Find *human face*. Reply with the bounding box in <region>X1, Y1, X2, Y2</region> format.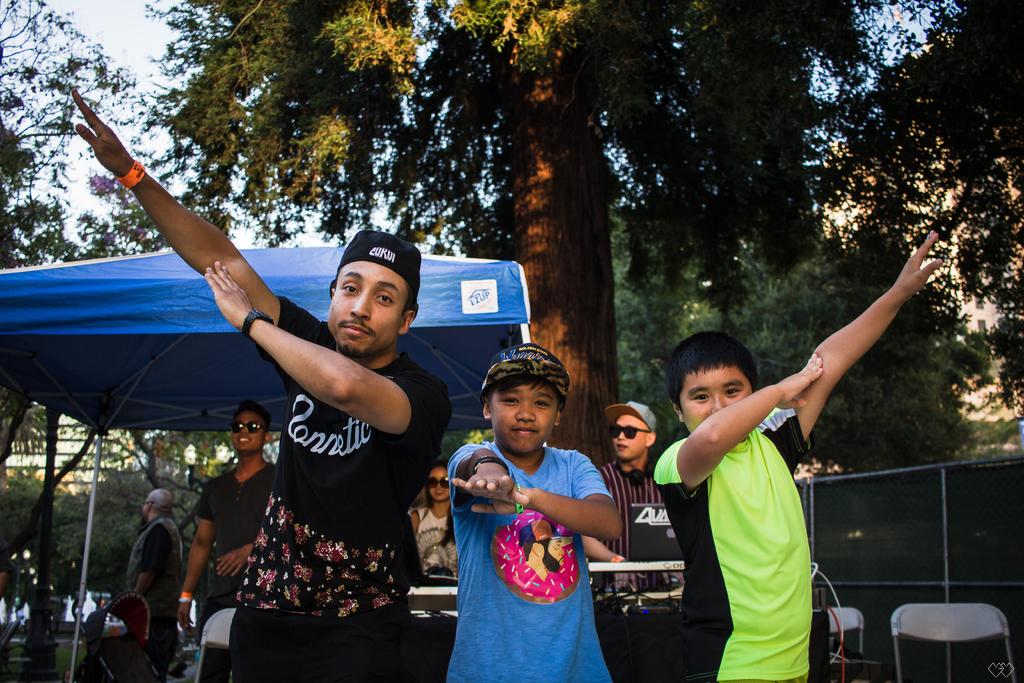
<region>331, 264, 408, 359</region>.
